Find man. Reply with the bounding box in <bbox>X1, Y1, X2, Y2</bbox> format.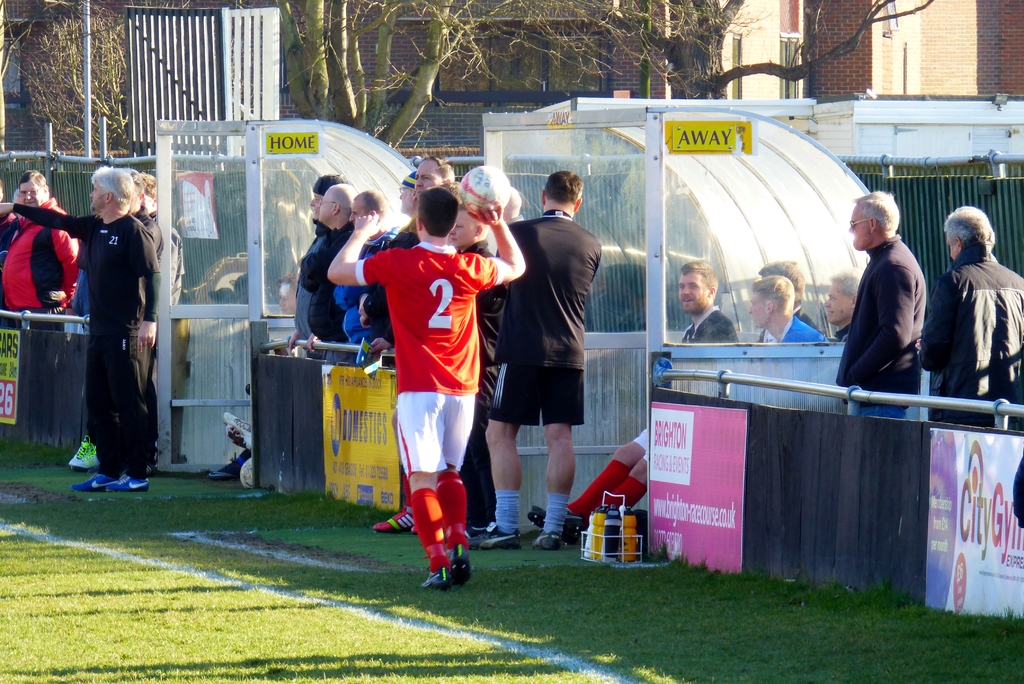
<bbox>462, 171, 601, 552</bbox>.
